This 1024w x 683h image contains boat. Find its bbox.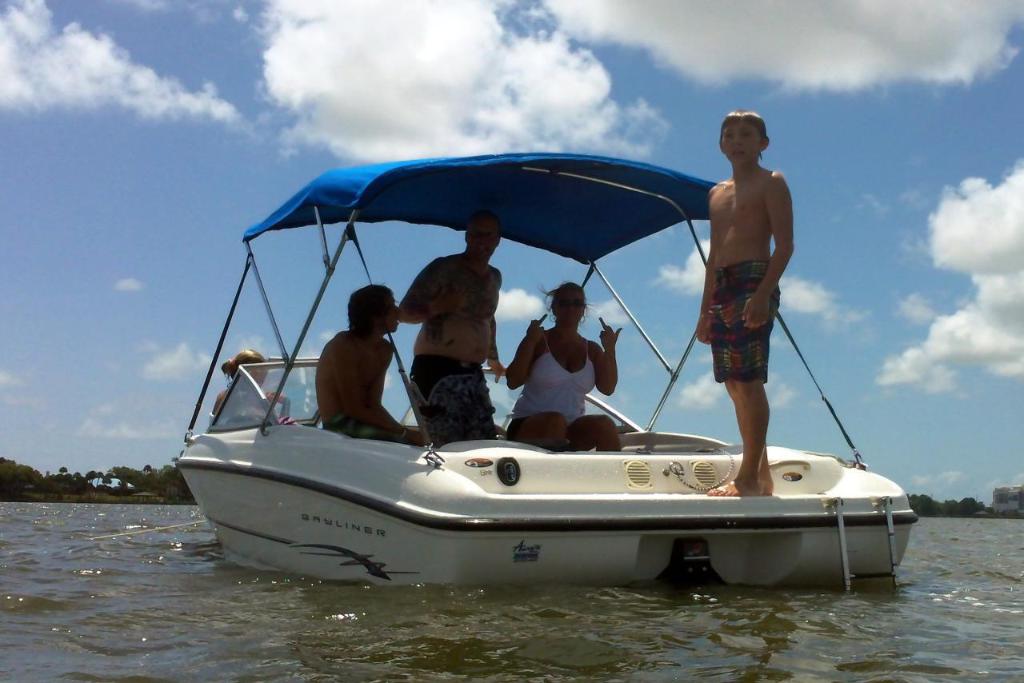
(left=172, top=159, right=877, bottom=611).
